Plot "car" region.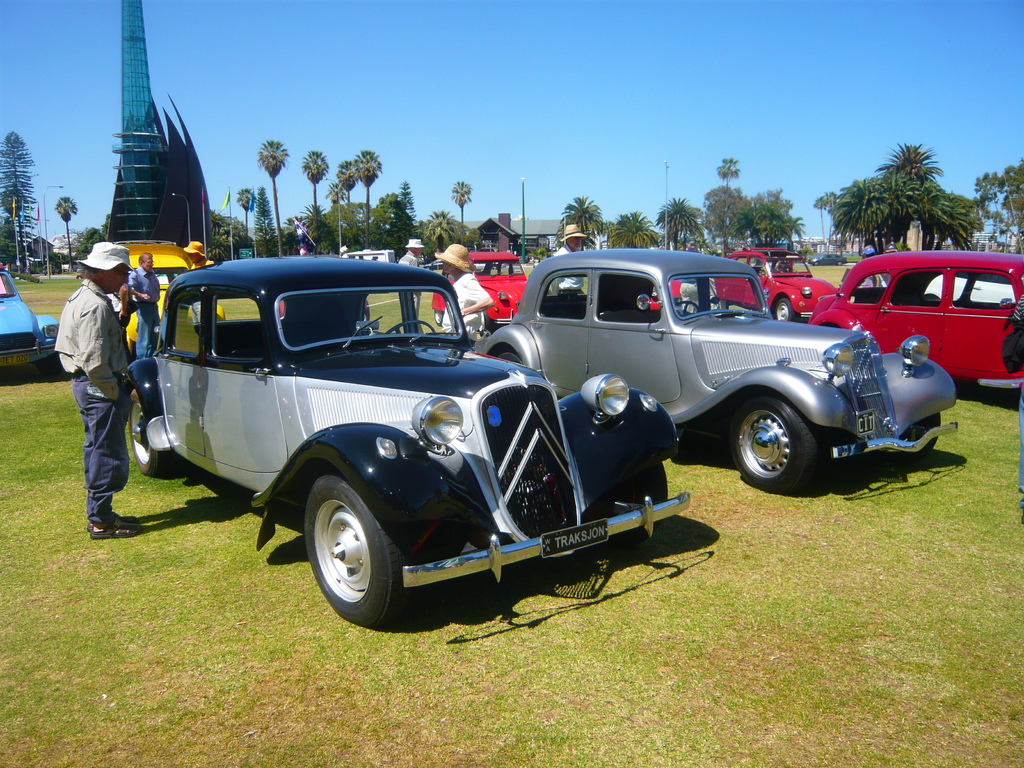
Plotted at (78, 269, 83, 280).
